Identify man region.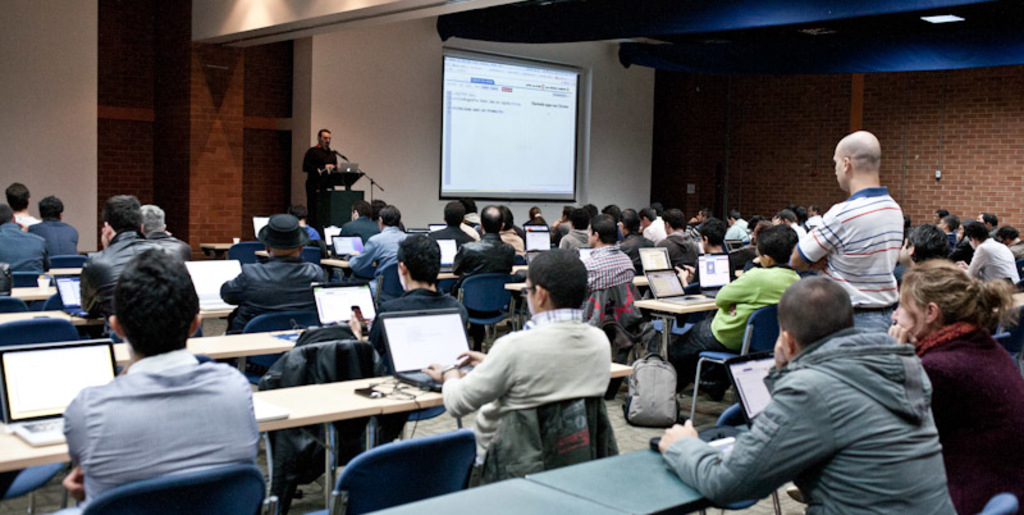
Region: x1=685, y1=233, x2=801, y2=352.
